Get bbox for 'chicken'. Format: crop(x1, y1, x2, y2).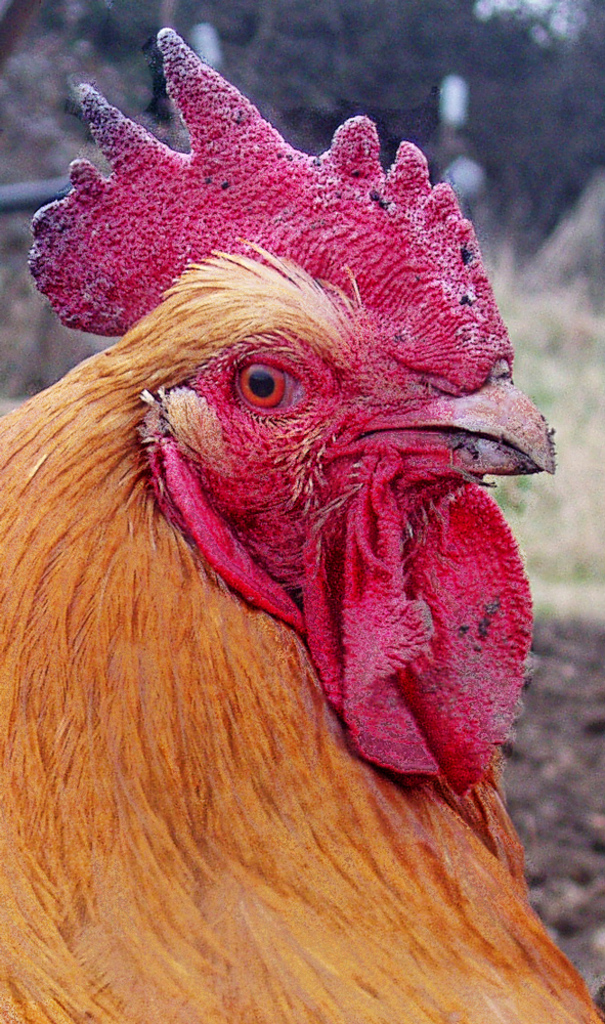
crop(0, 20, 604, 1023).
